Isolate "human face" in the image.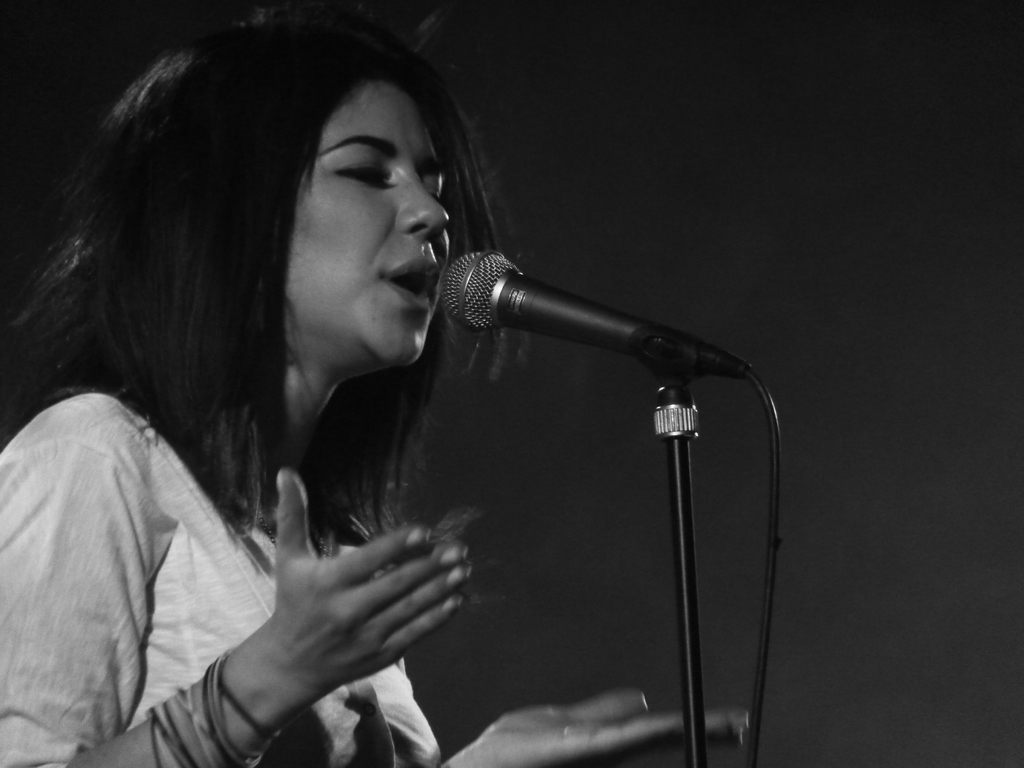
Isolated region: 287, 79, 452, 352.
